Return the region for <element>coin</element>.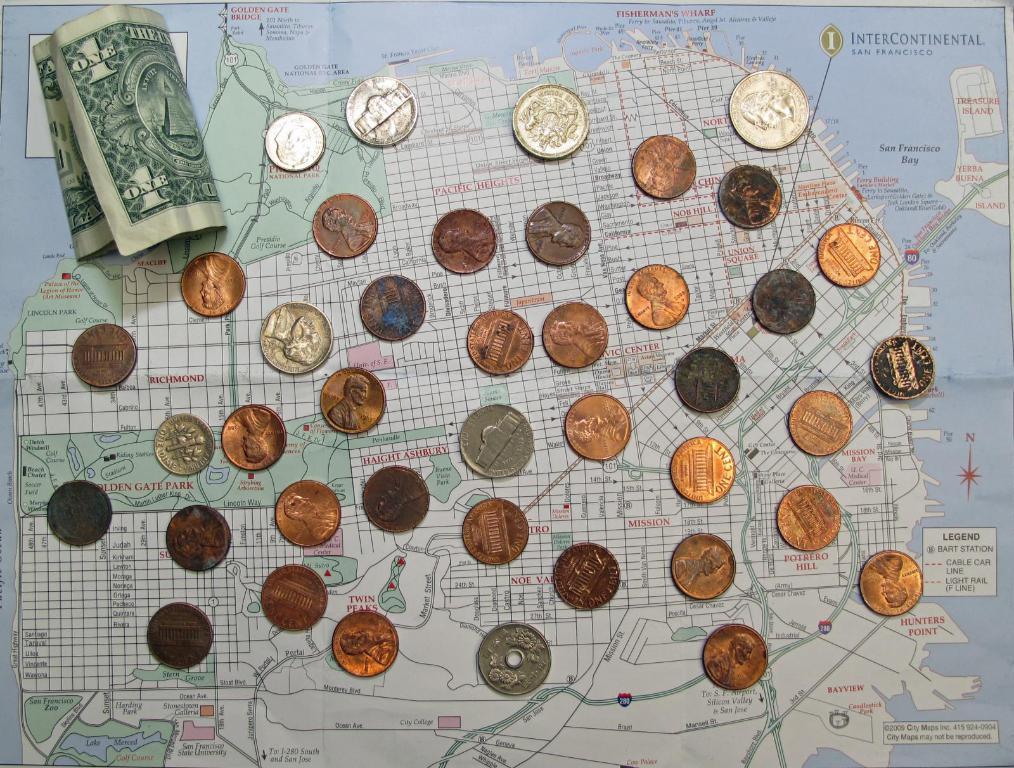
(left=309, top=189, right=380, bottom=259).
